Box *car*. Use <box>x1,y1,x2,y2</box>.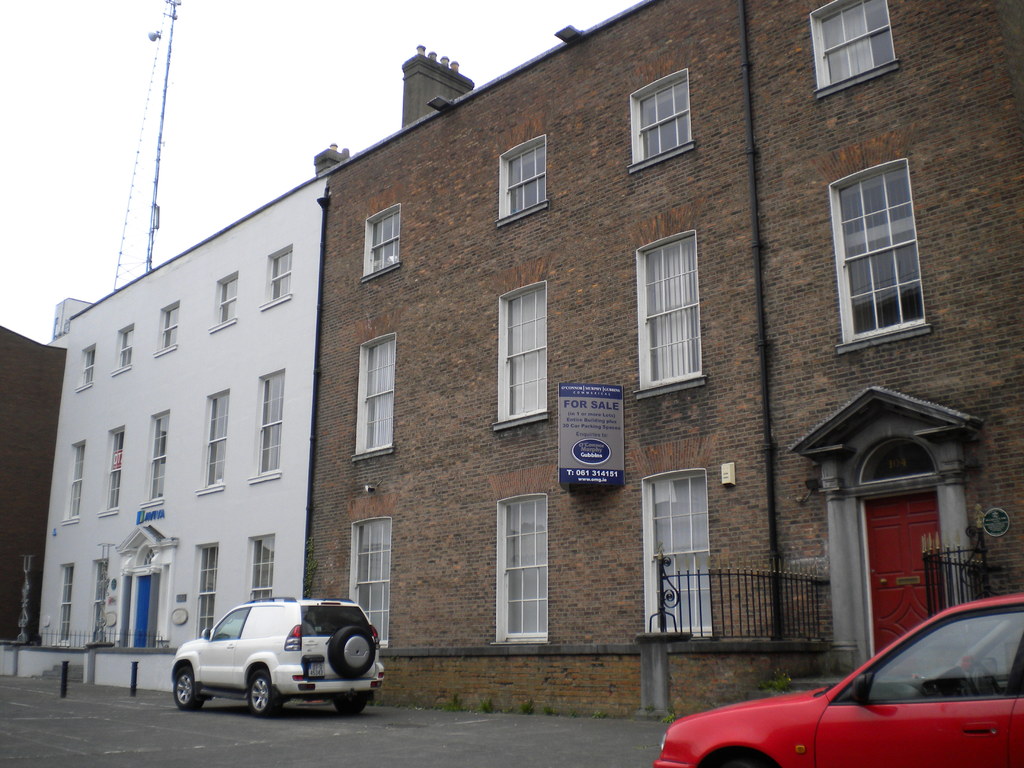
<box>163,604,381,721</box>.
